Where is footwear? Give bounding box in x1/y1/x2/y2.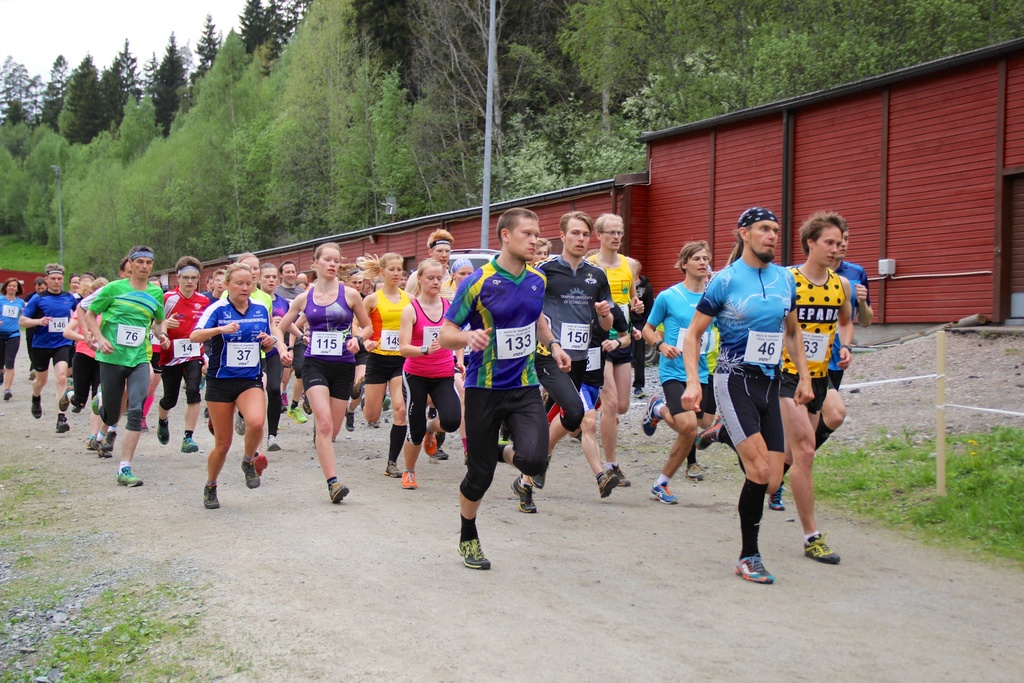
686/462/705/479.
